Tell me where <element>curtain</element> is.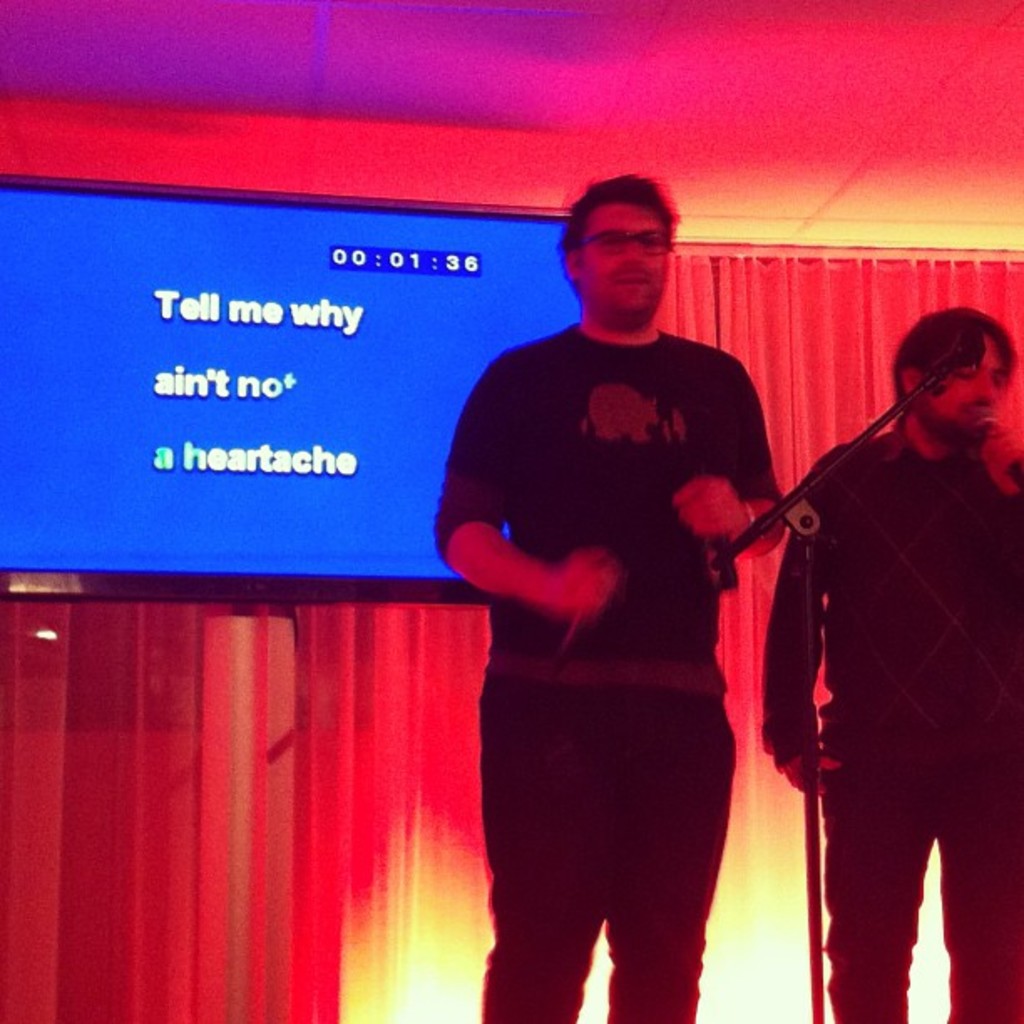
<element>curtain</element> is at 0,236,1021,1006.
